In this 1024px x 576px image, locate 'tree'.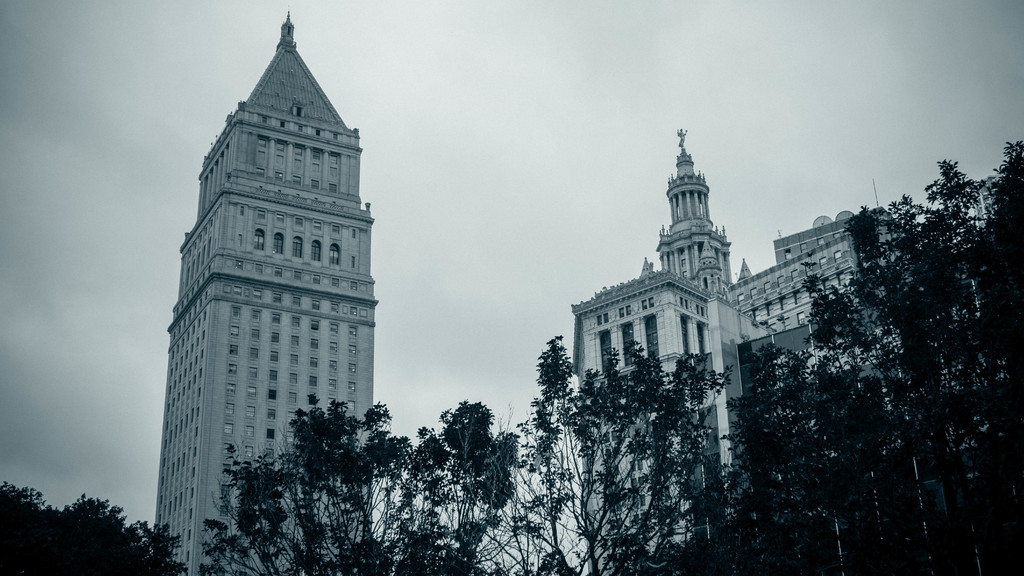
Bounding box: l=671, t=132, r=1023, b=575.
